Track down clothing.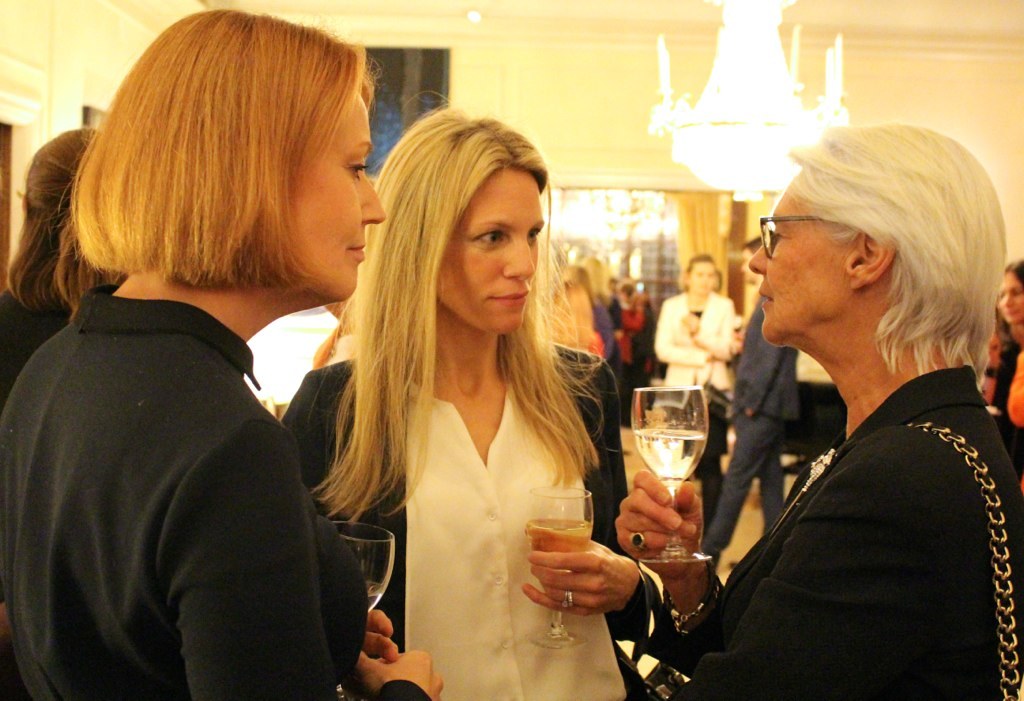
Tracked to detection(13, 205, 367, 700).
